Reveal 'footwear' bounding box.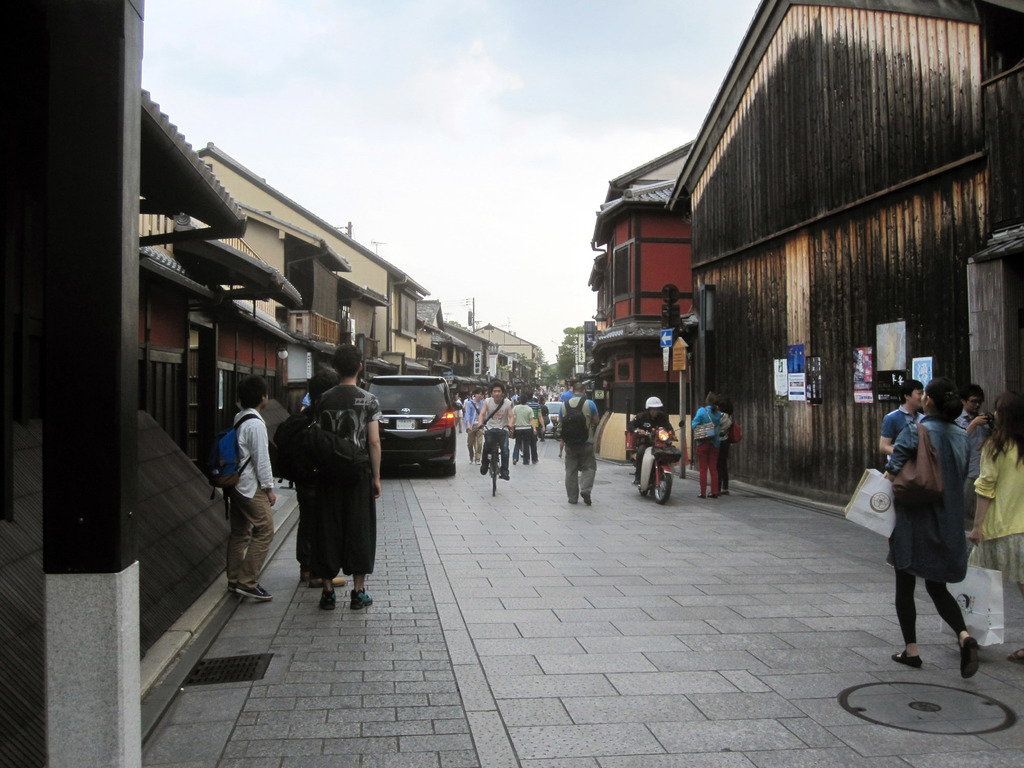
Revealed: 580/492/592/504.
